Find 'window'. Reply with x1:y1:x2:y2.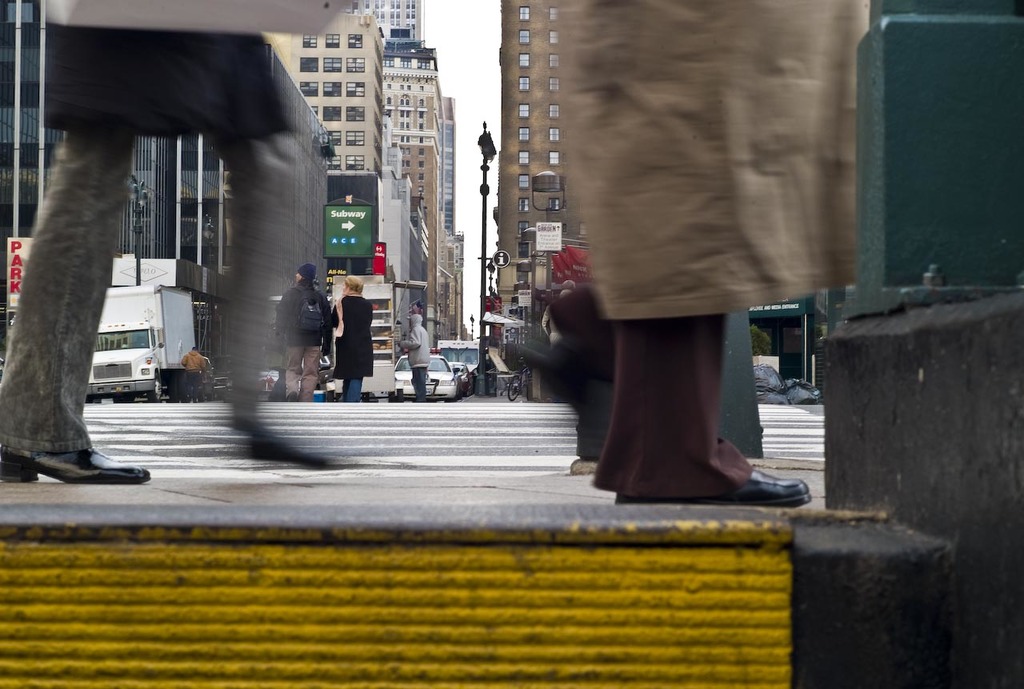
383:58:393:68.
